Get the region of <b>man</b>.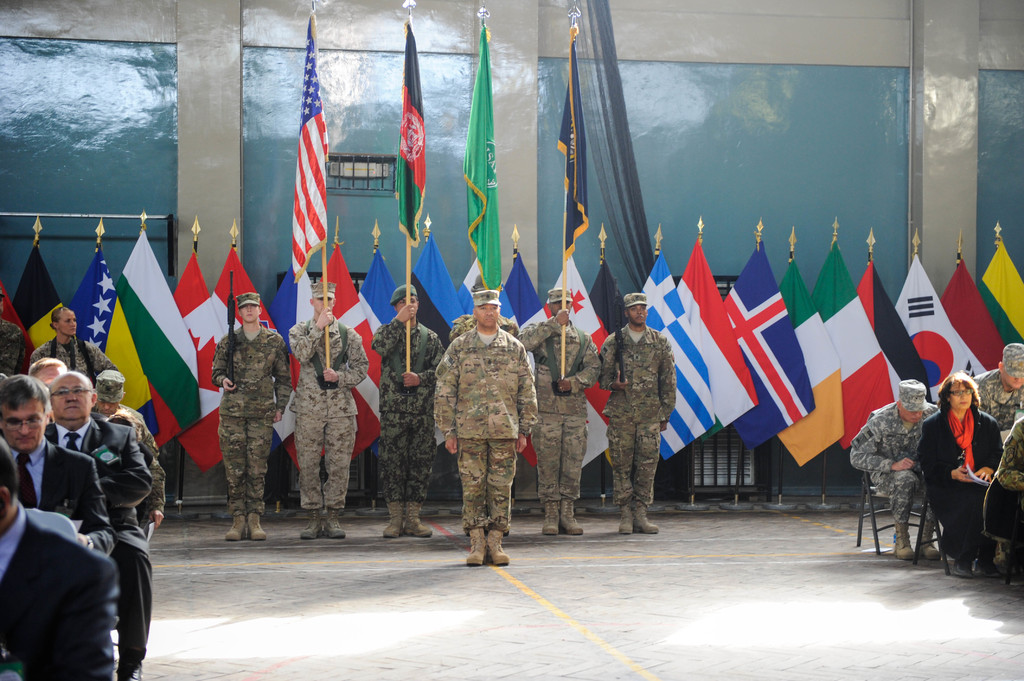
598:291:677:538.
